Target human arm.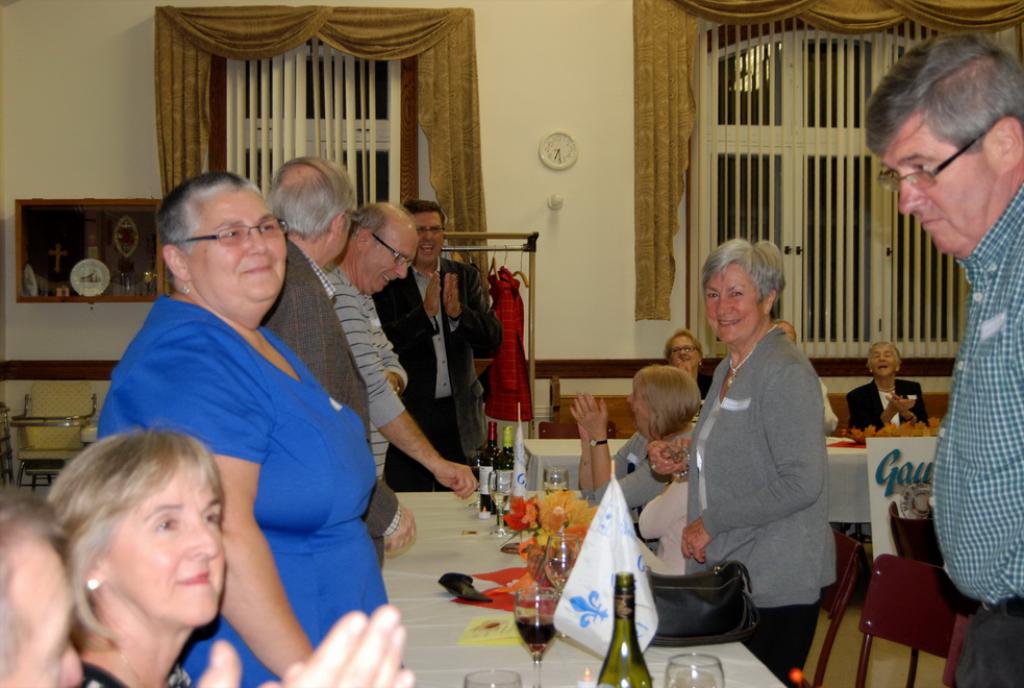
Target region: detection(442, 273, 501, 357).
